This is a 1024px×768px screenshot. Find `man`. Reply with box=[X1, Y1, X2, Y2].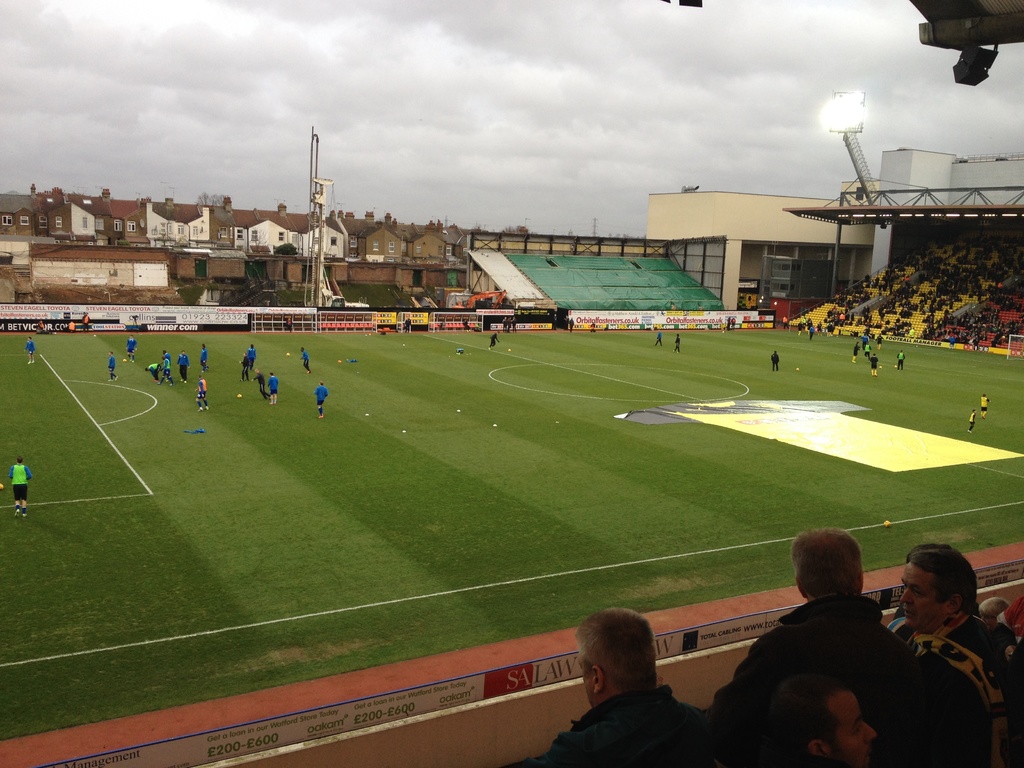
box=[895, 351, 910, 369].
